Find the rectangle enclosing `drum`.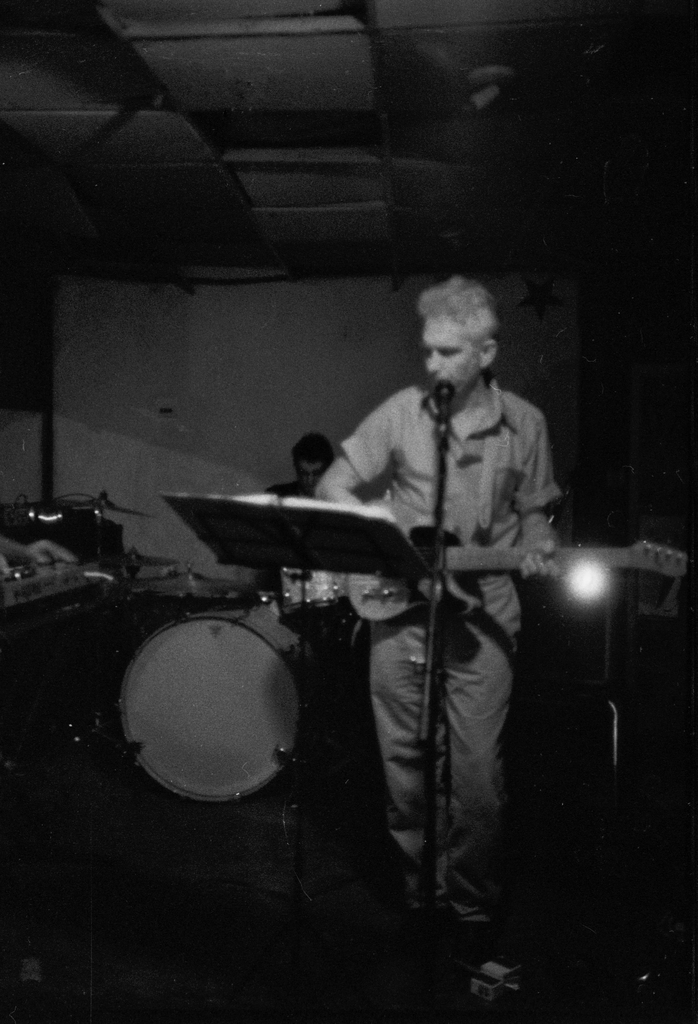
Rect(127, 605, 312, 801).
